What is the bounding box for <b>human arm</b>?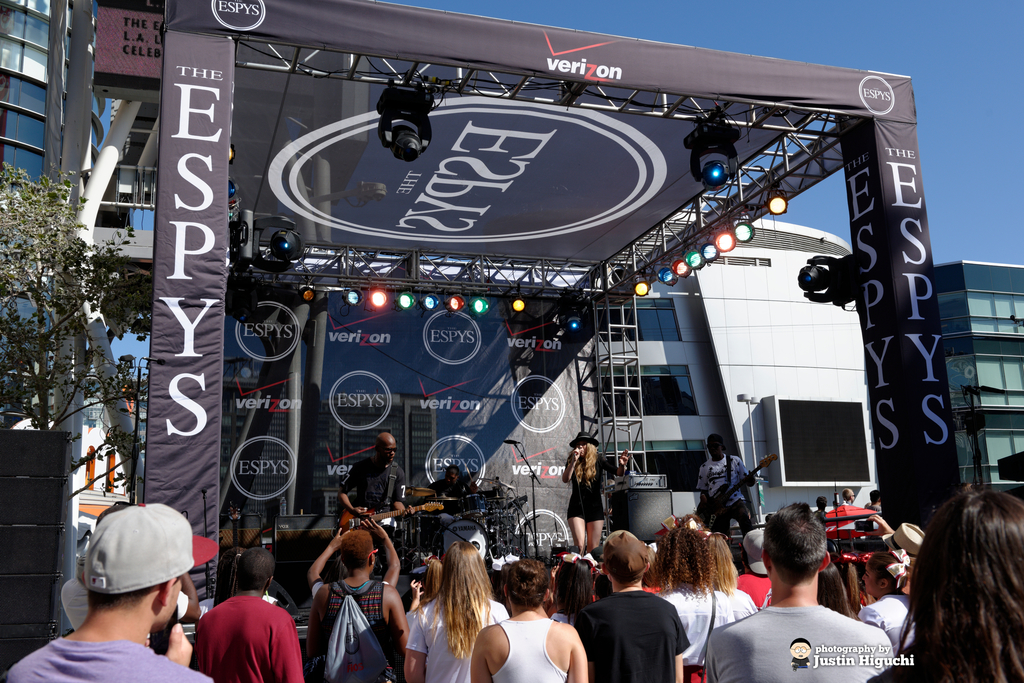
left=676, top=623, right=687, bottom=682.
